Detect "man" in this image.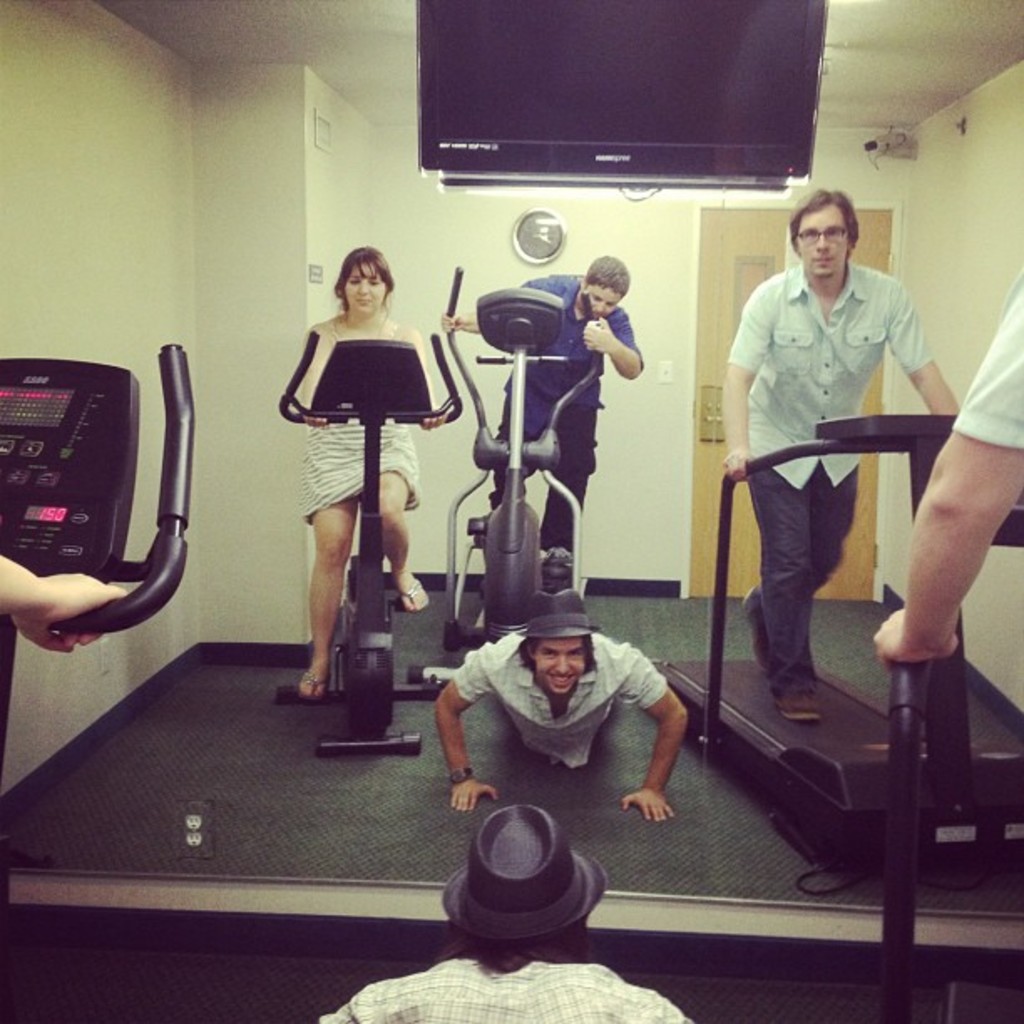
Detection: x1=423 y1=591 x2=684 y2=830.
